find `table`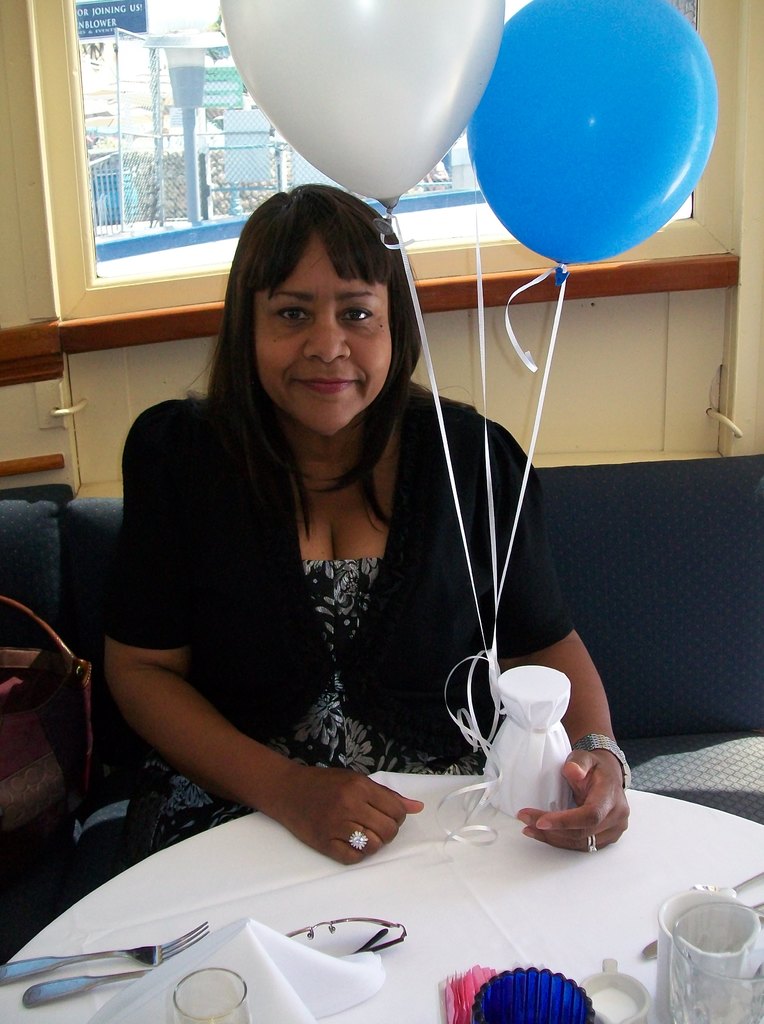
left=100, top=701, right=722, bottom=986
